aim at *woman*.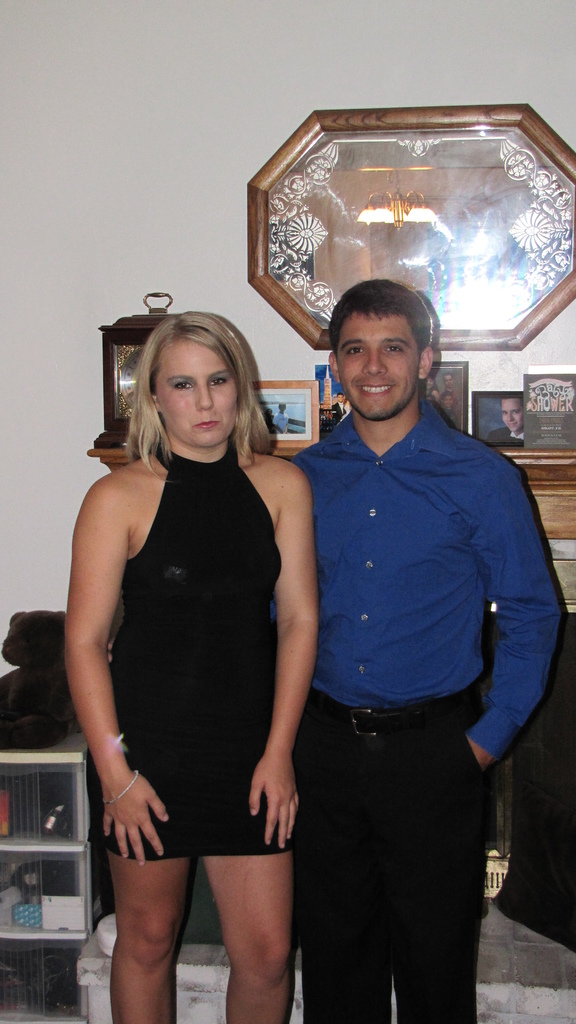
Aimed at [left=60, top=295, right=339, bottom=1000].
